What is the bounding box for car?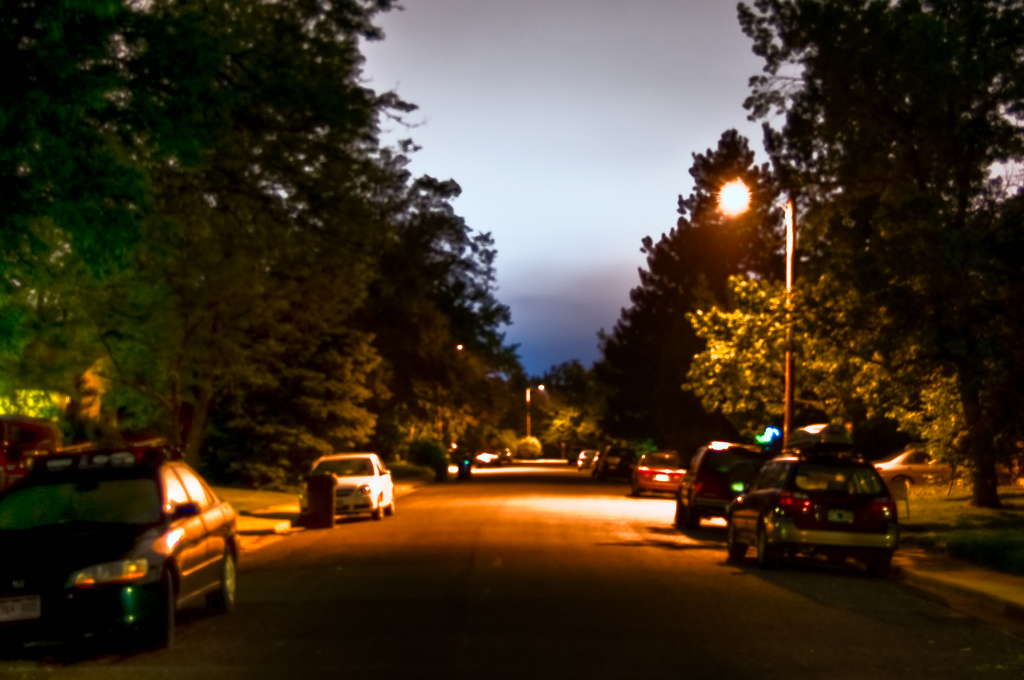
[left=297, top=449, right=393, bottom=525].
